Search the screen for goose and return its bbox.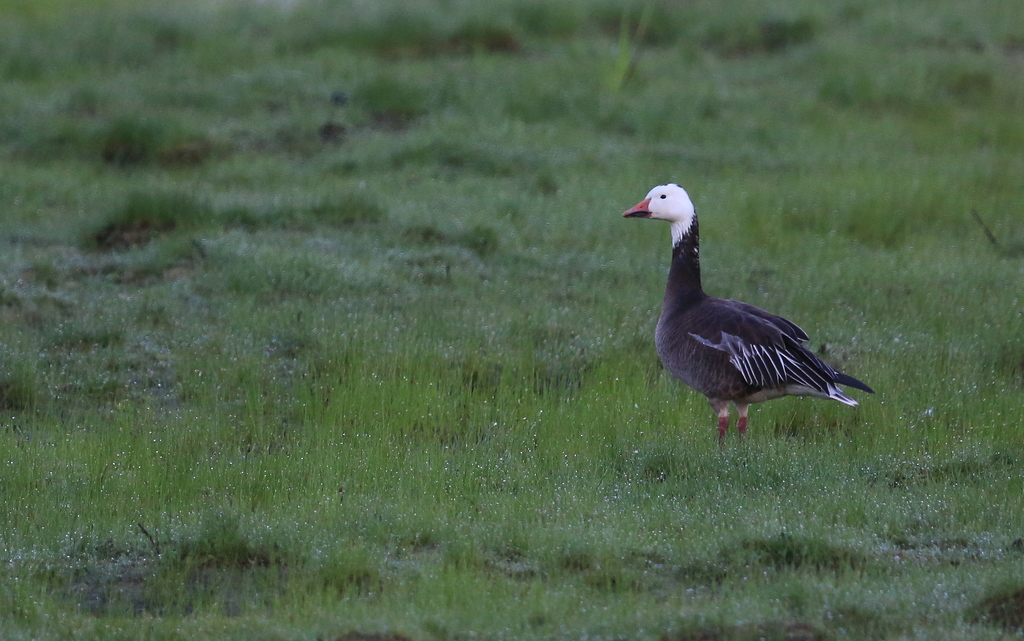
Found: [620, 179, 876, 448].
